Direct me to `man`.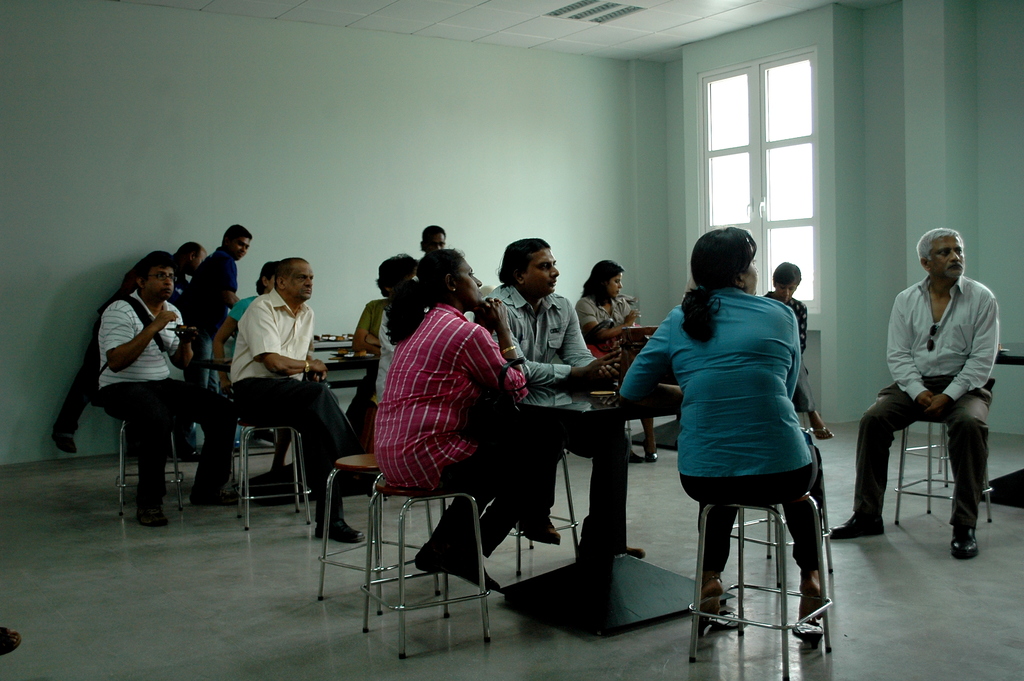
Direction: pyautogui.locateOnScreen(416, 226, 445, 254).
